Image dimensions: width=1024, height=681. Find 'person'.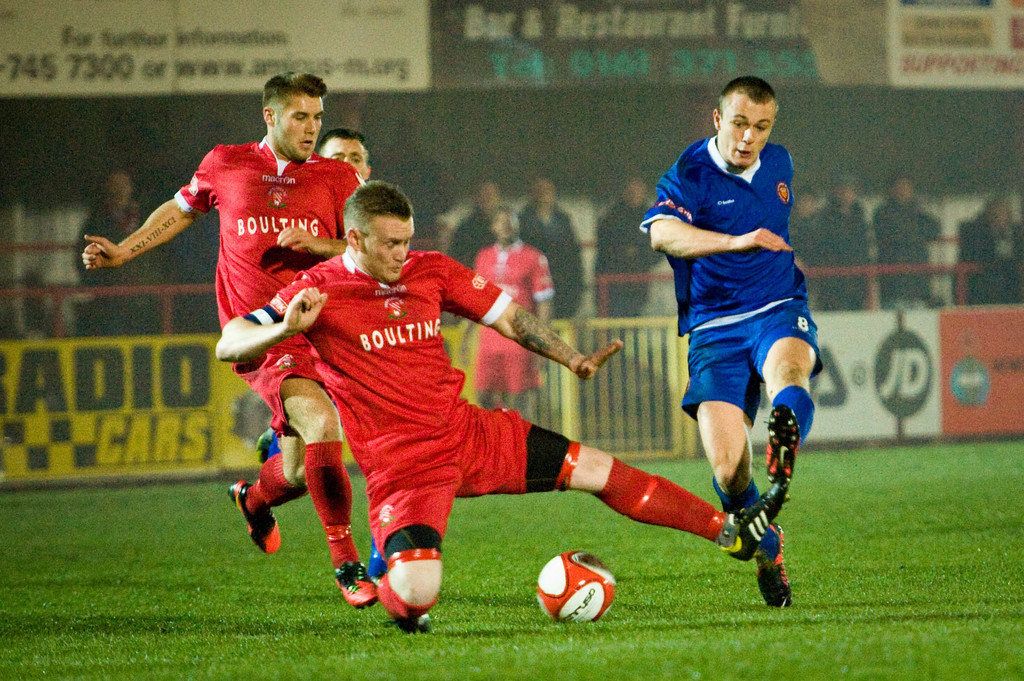
region(79, 63, 367, 607).
